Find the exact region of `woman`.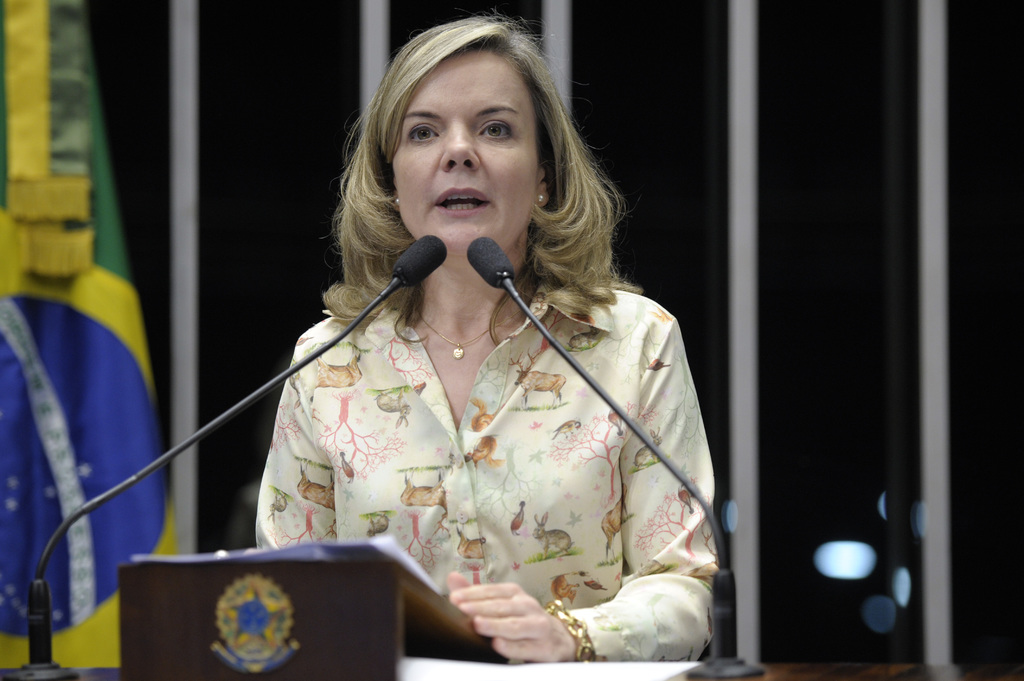
Exact region: [211, 41, 727, 671].
